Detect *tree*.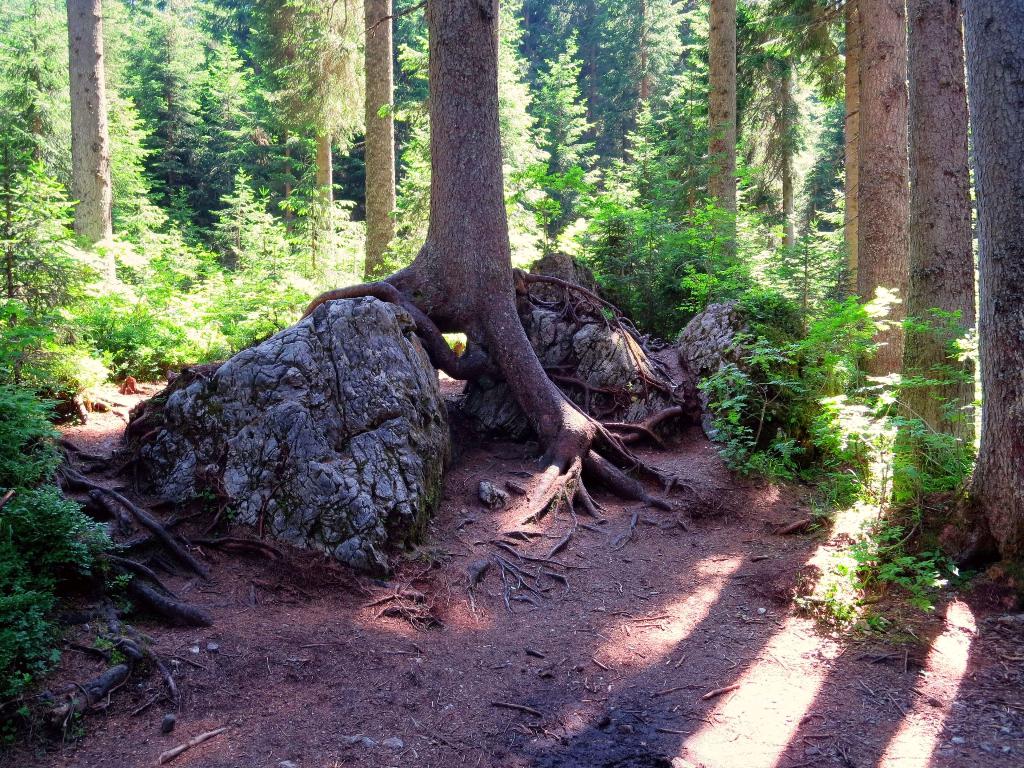
Detected at bbox=[961, 0, 1023, 545].
